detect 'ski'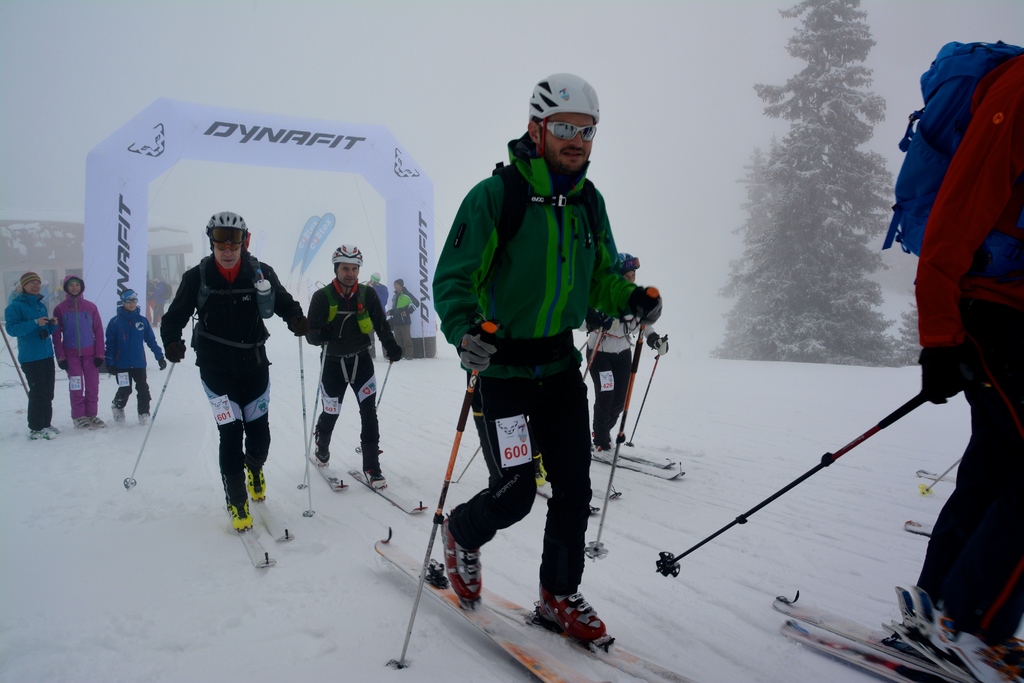
[left=595, top=443, right=687, bottom=487]
